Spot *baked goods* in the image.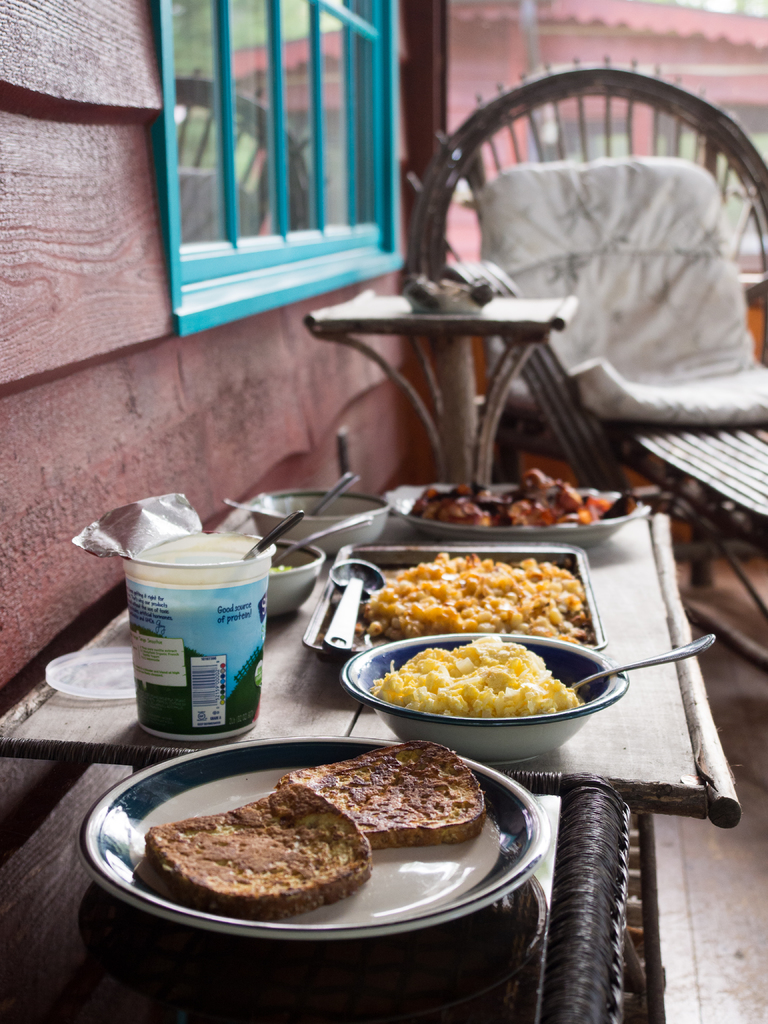
*baked goods* found at box(415, 471, 618, 524).
